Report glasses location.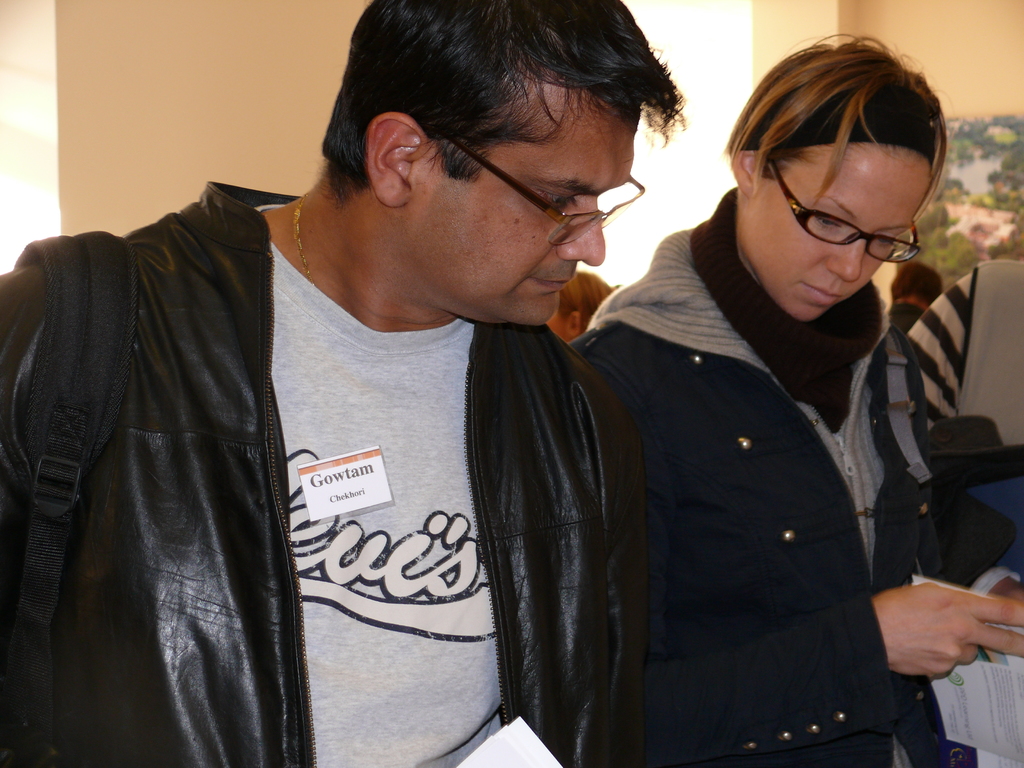
Report: box(745, 166, 936, 248).
